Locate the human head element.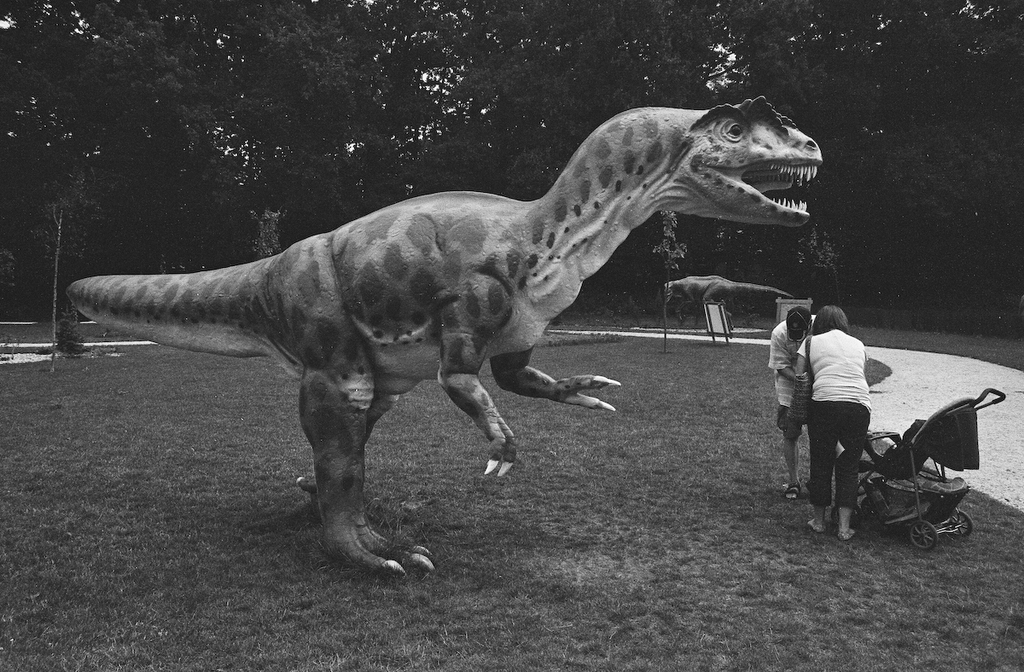
Element bbox: (x1=809, y1=303, x2=856, y2=333).
